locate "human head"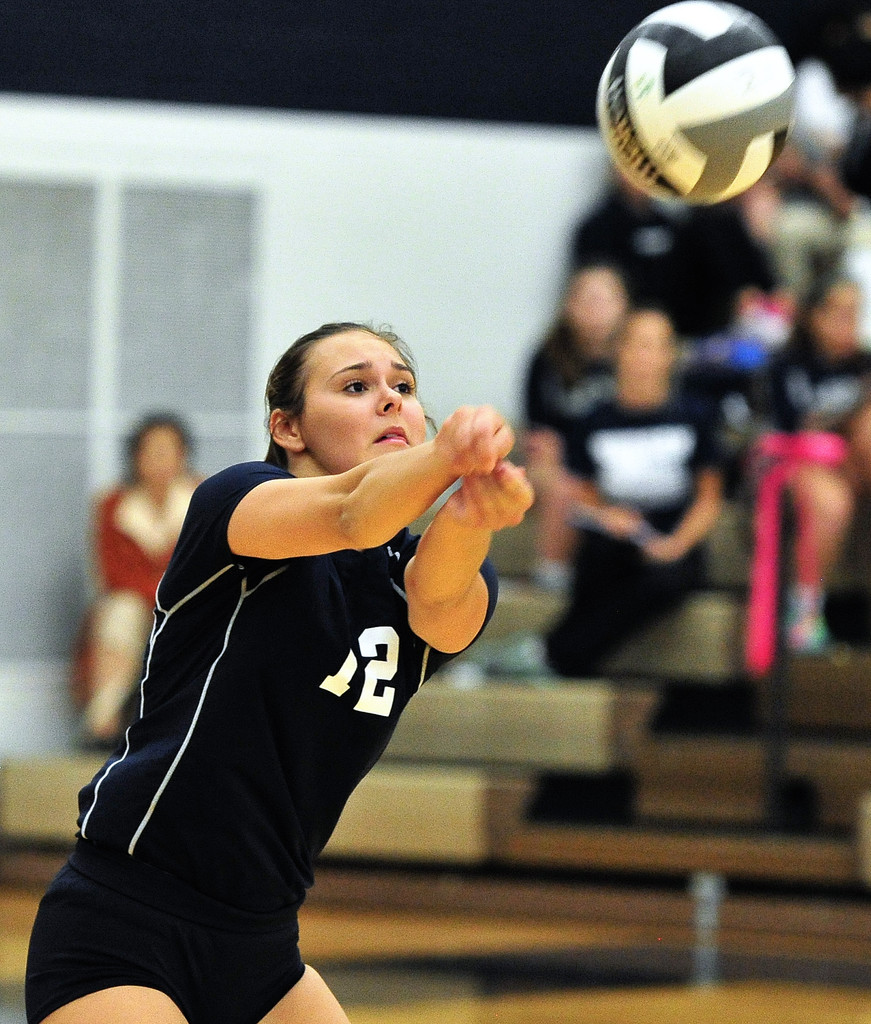
crop(266, 310, 436, 470)
